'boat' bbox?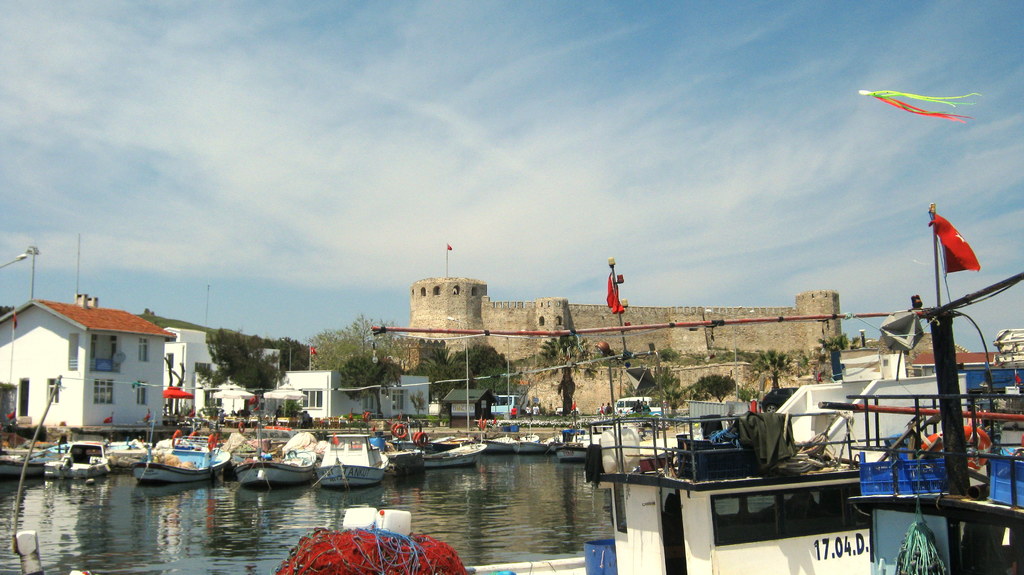
pyautogui.locateOnScreen(486, 428, 512, 450)
